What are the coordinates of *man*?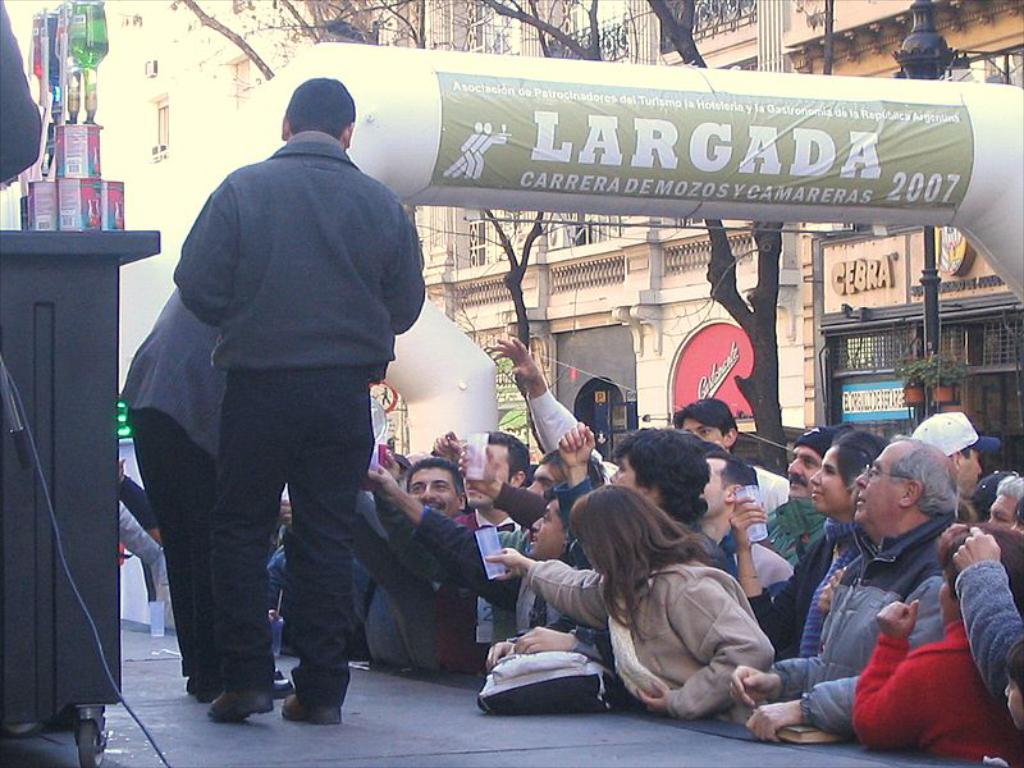
439:431:507:666.
